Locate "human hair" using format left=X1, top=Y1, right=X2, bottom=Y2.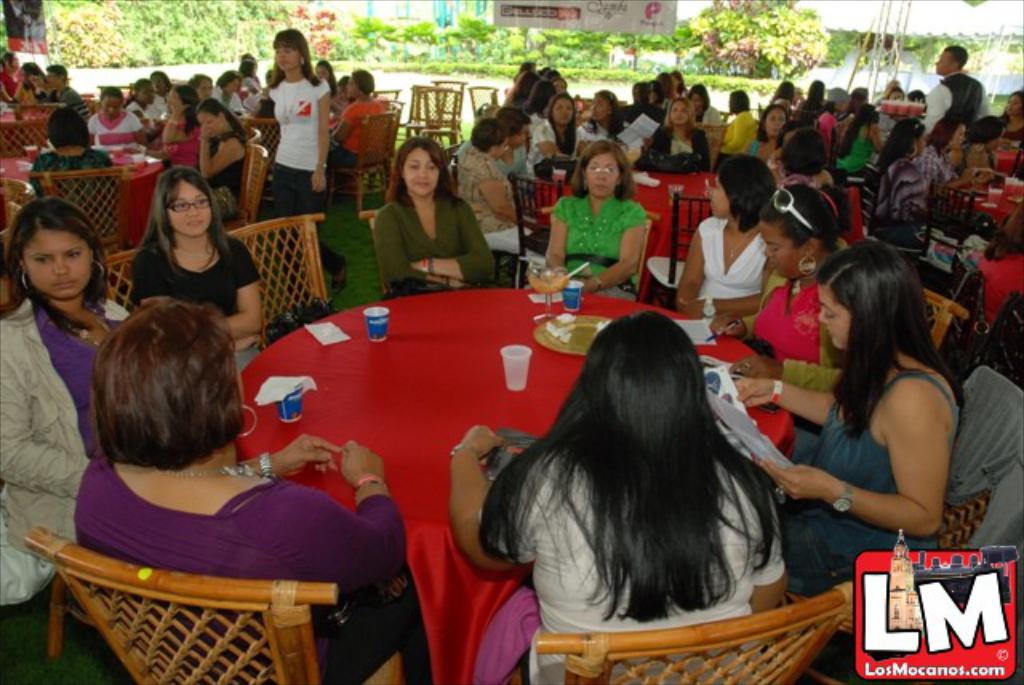
left=350, top=70, right=378, bottom=98.
